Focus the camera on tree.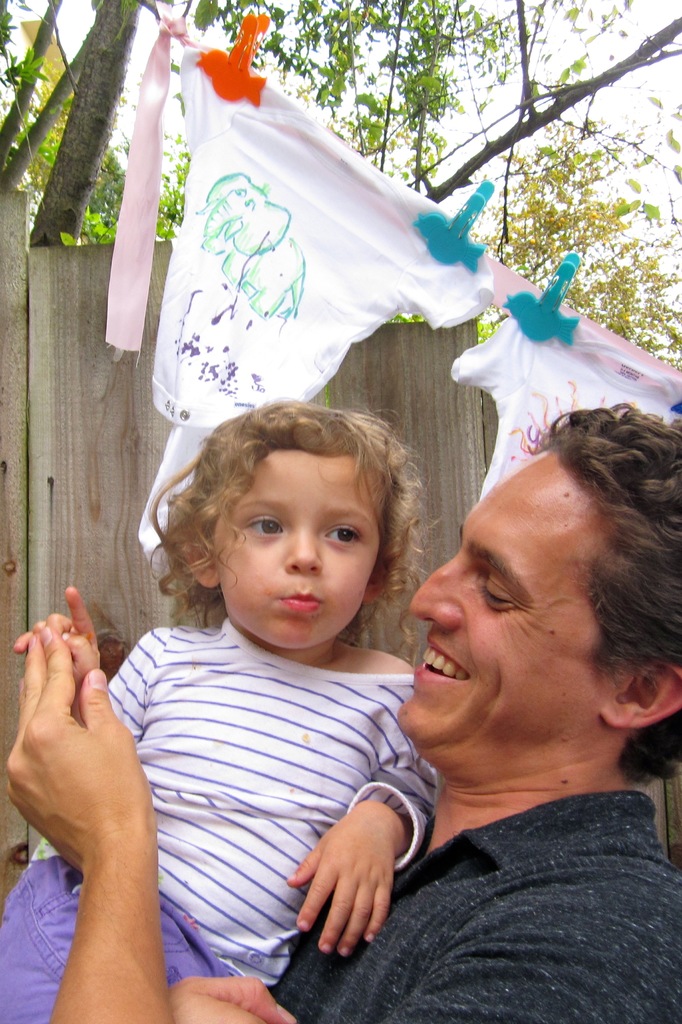
Focus region: (0,0,182,241).
